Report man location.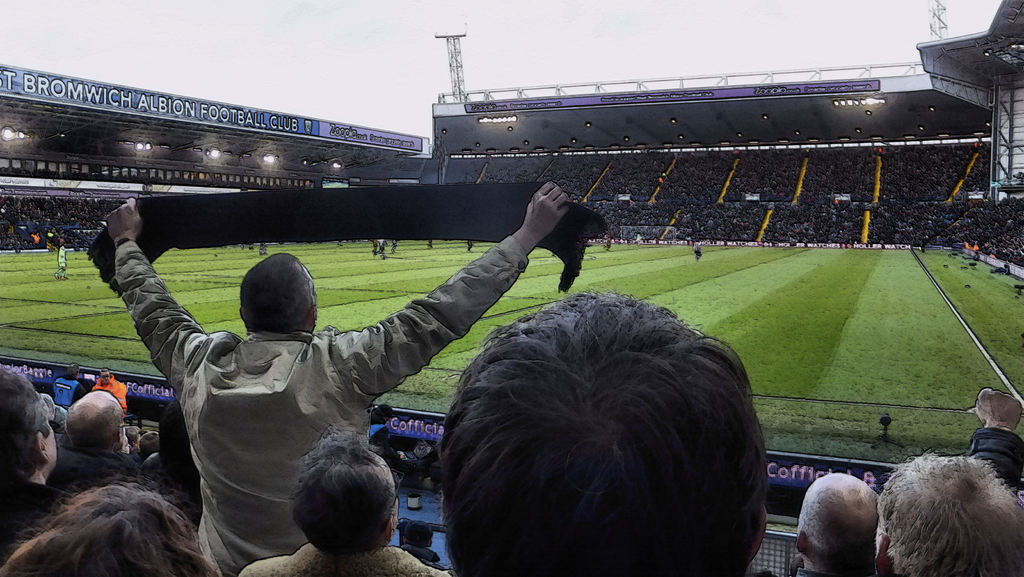
Report: region(105, 182, 574, 576).
